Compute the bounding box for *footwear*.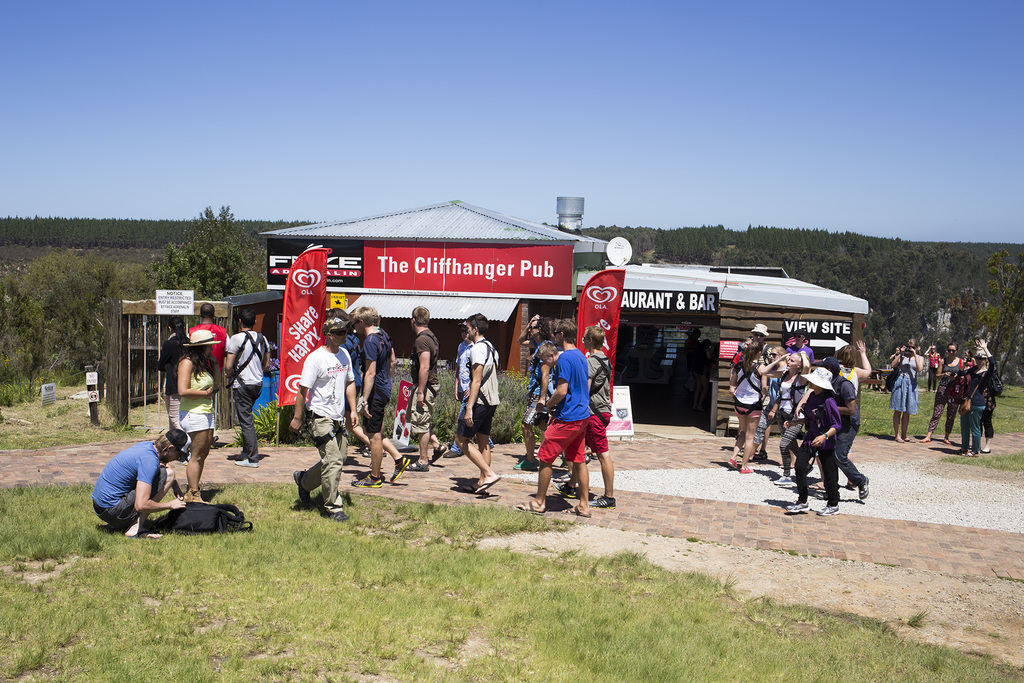
left=332, top=511, right=349, bottom=522.
